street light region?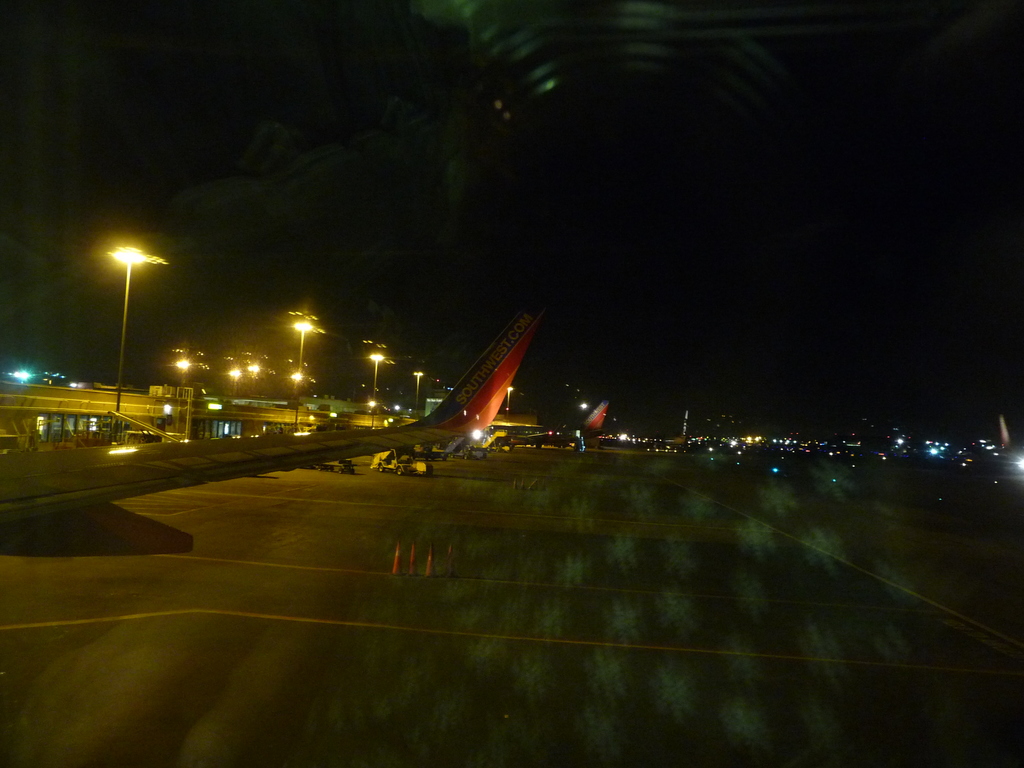
region(506, 388, 515, 416)
